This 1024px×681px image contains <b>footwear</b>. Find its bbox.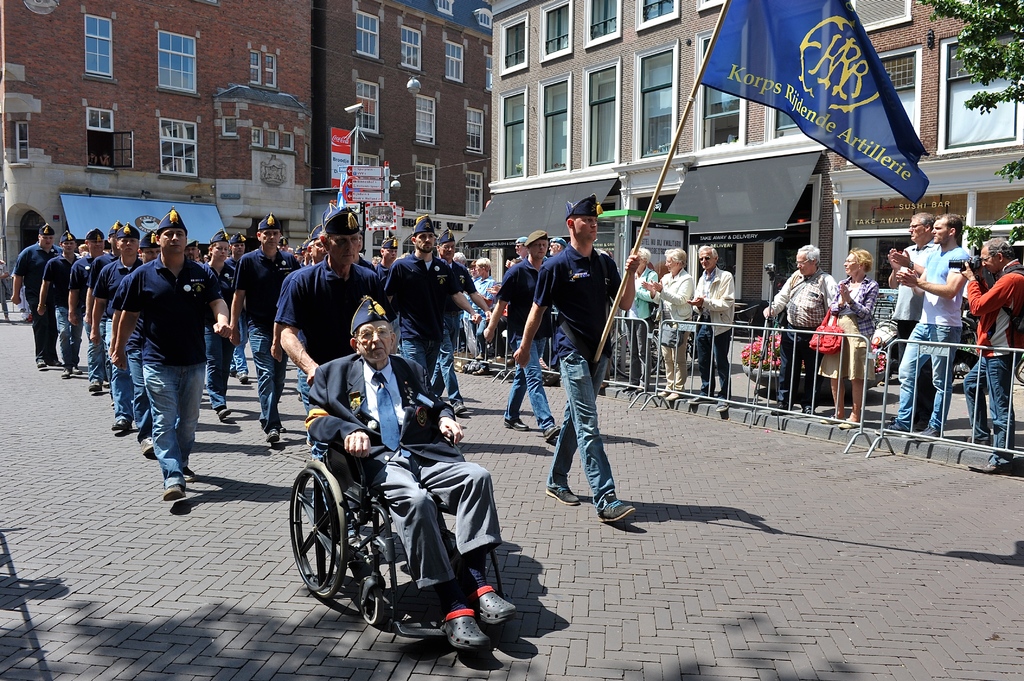
detection(438, 597, 493, 650).
